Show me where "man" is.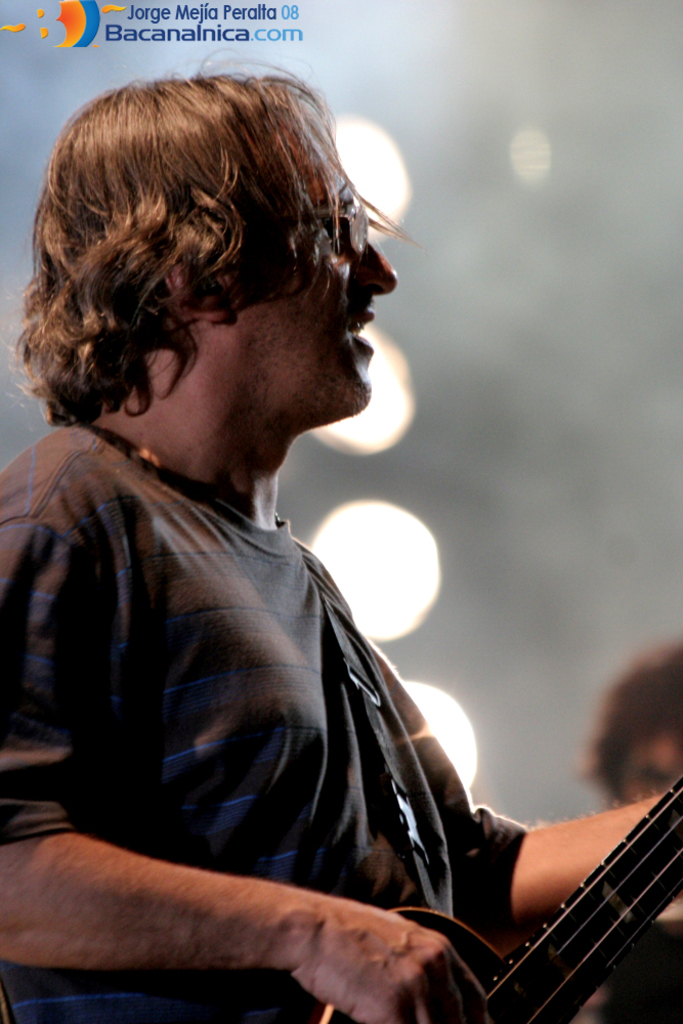
"man" is at box(575, 636, 682, 932).
